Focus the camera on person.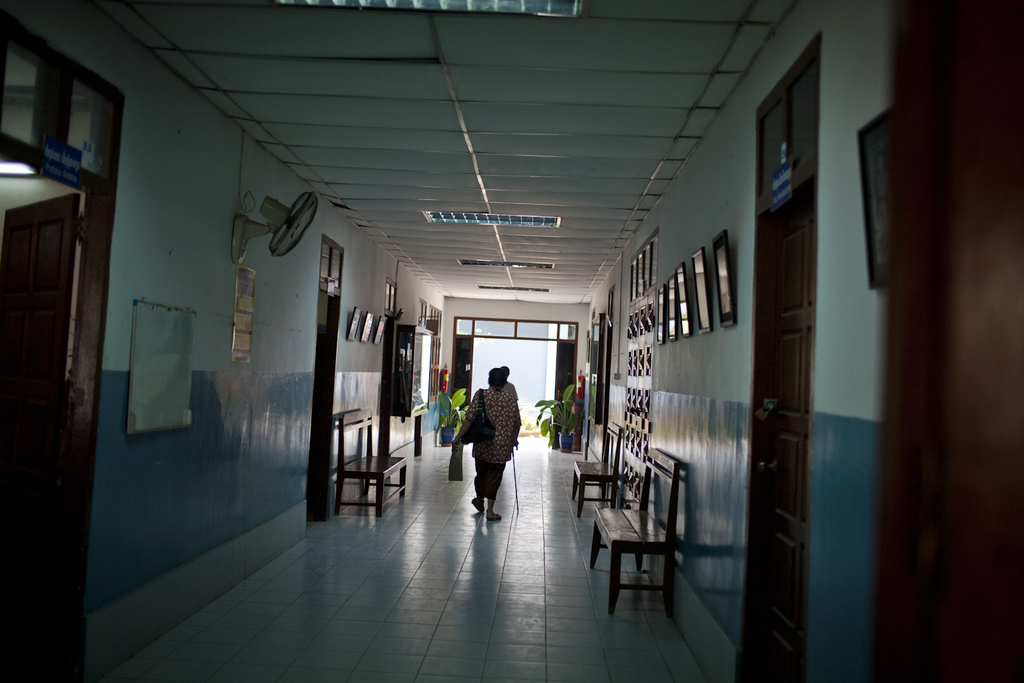
Focus region: <bbox>455, 364, 522, 520</bbox>.
